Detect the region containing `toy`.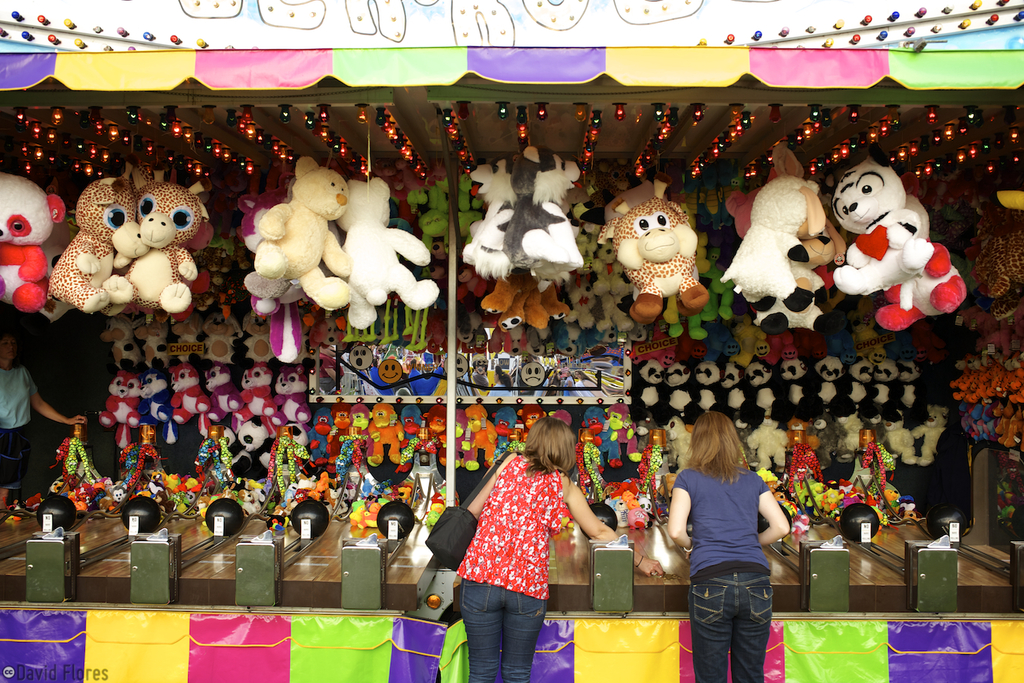
[left=111, top=426, right=173, bottom=505].
